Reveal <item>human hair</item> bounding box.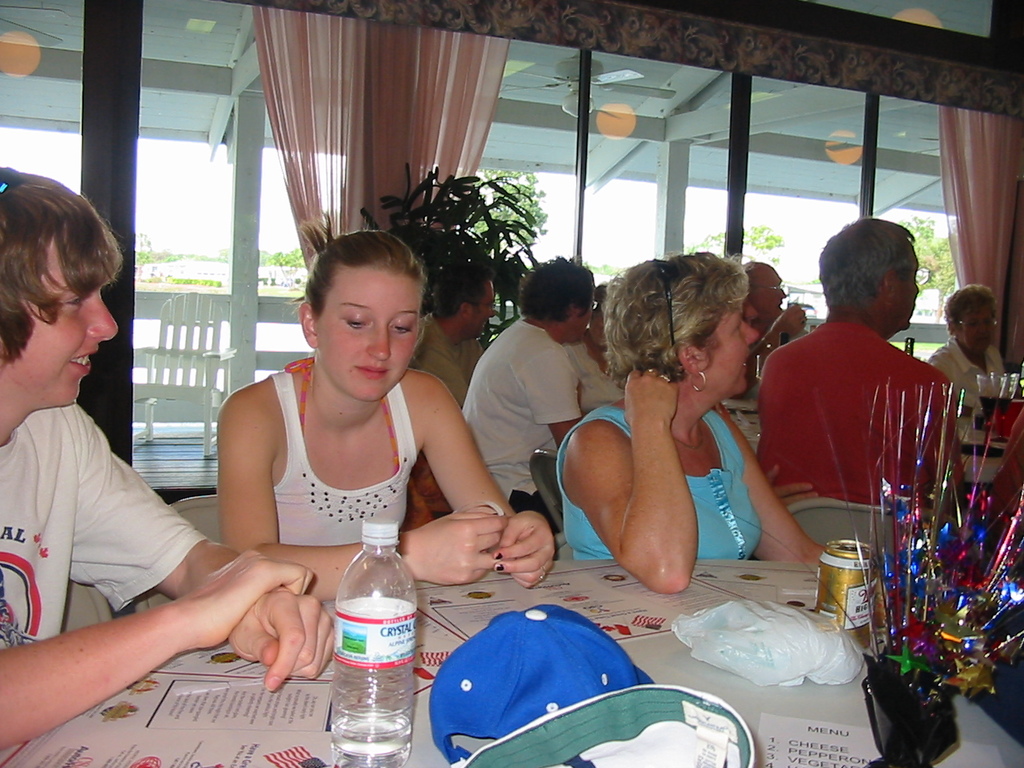
Revealed: bbox=[818, 215, 921, 313].
